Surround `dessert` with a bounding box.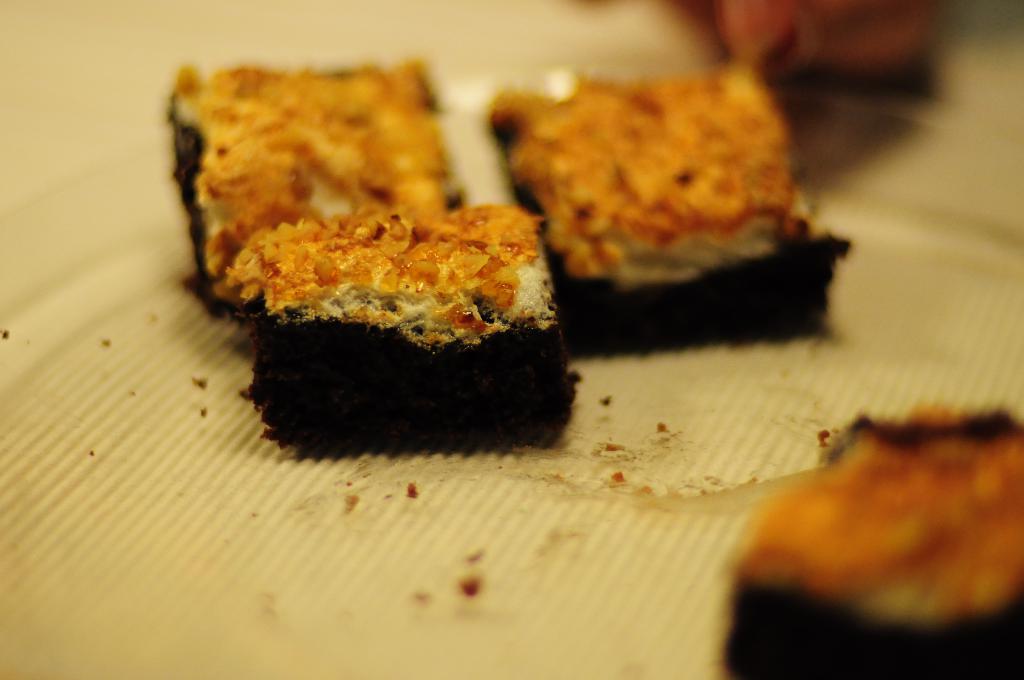
rect(717, 403, 1023, 679).
